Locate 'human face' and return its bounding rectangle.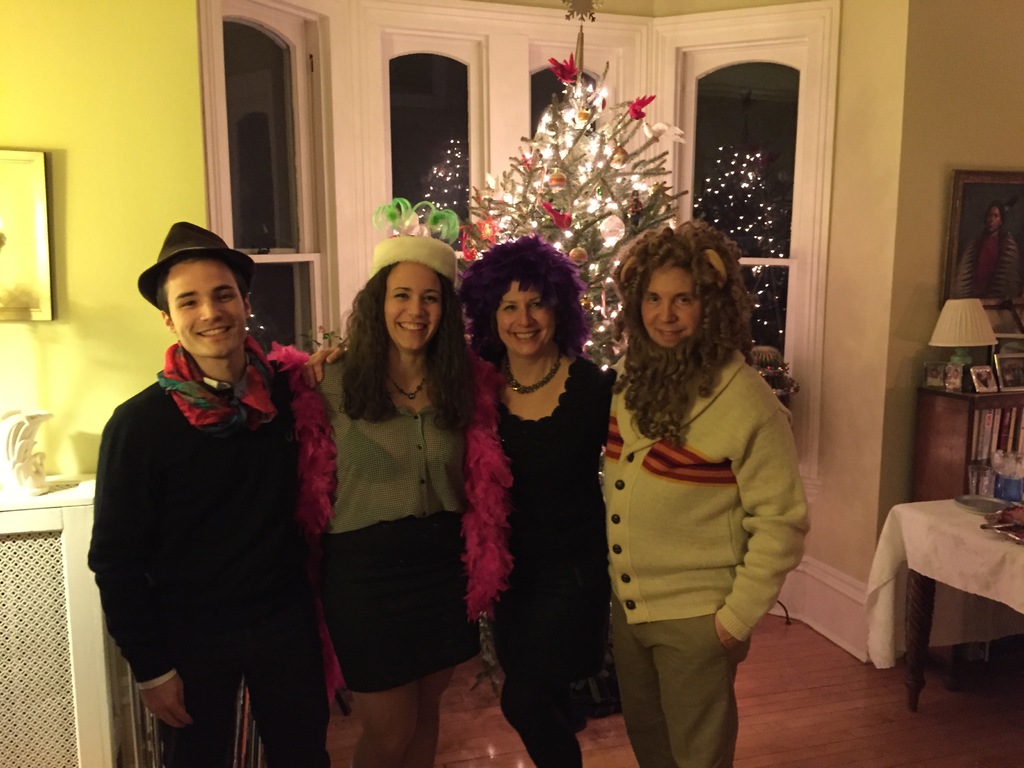
bbox(984, 206, 1003, 236).
